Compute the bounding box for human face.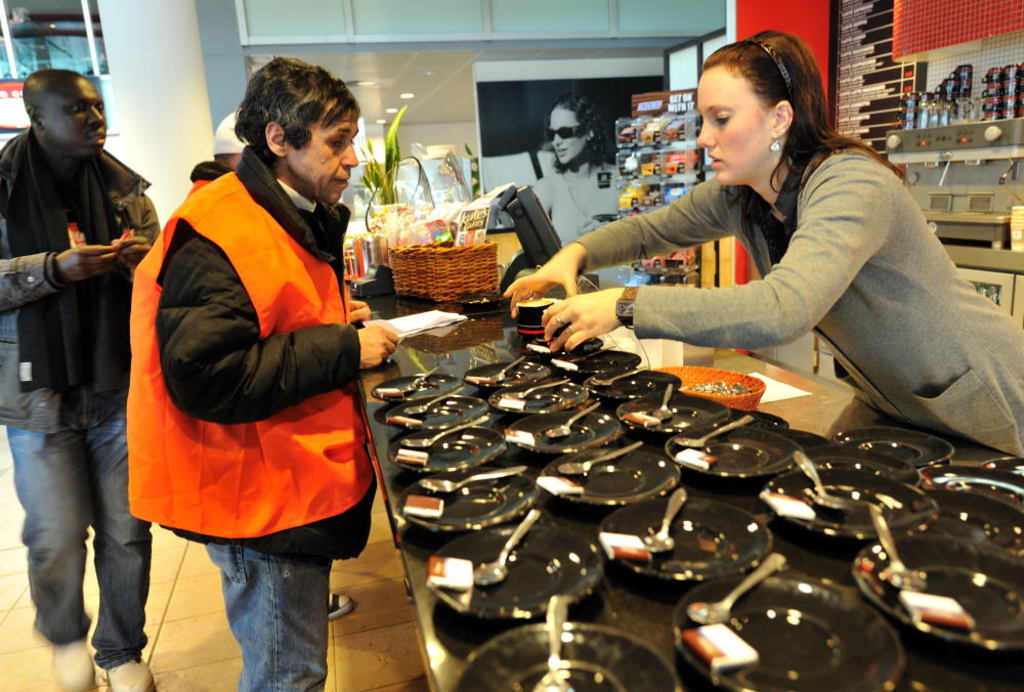
x1=290 y1=102 x2=357 y2=204.
